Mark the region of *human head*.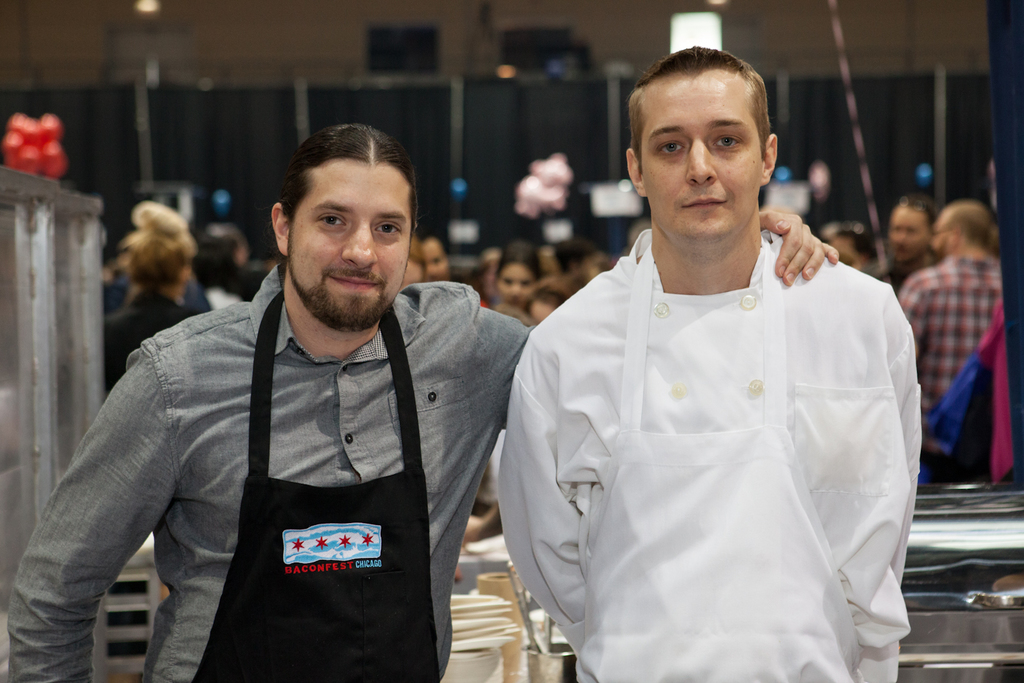
Region: (left=934, top=197, right=990, bottom=259).
